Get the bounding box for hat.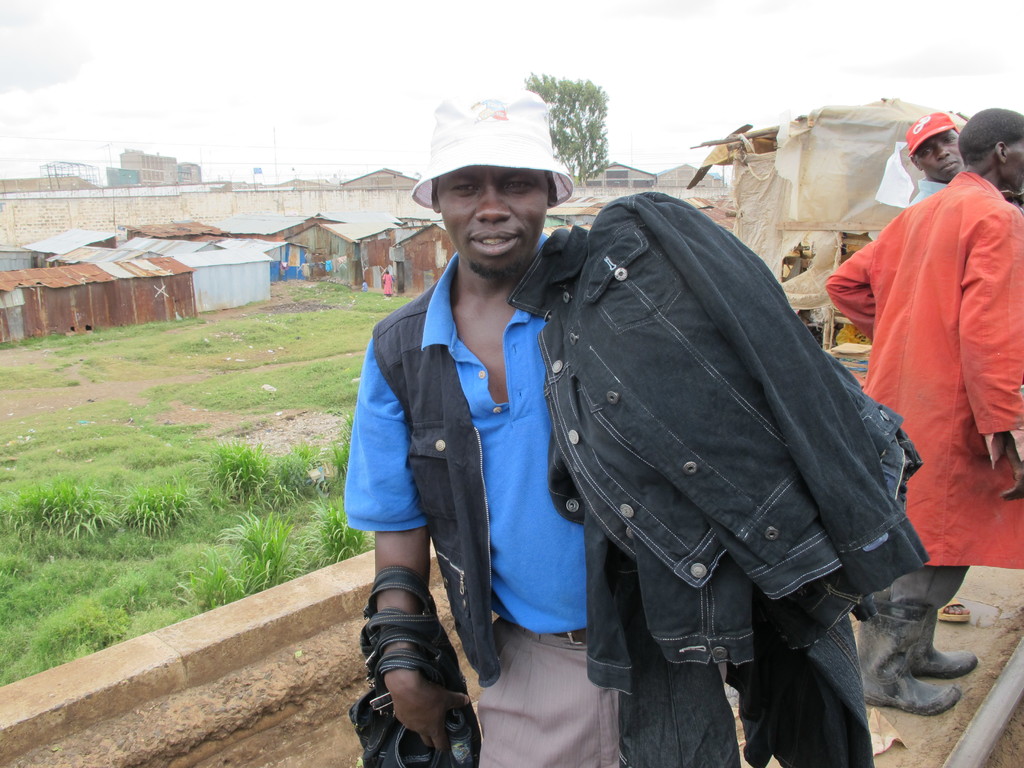
region(410, 86, 575, 212).
